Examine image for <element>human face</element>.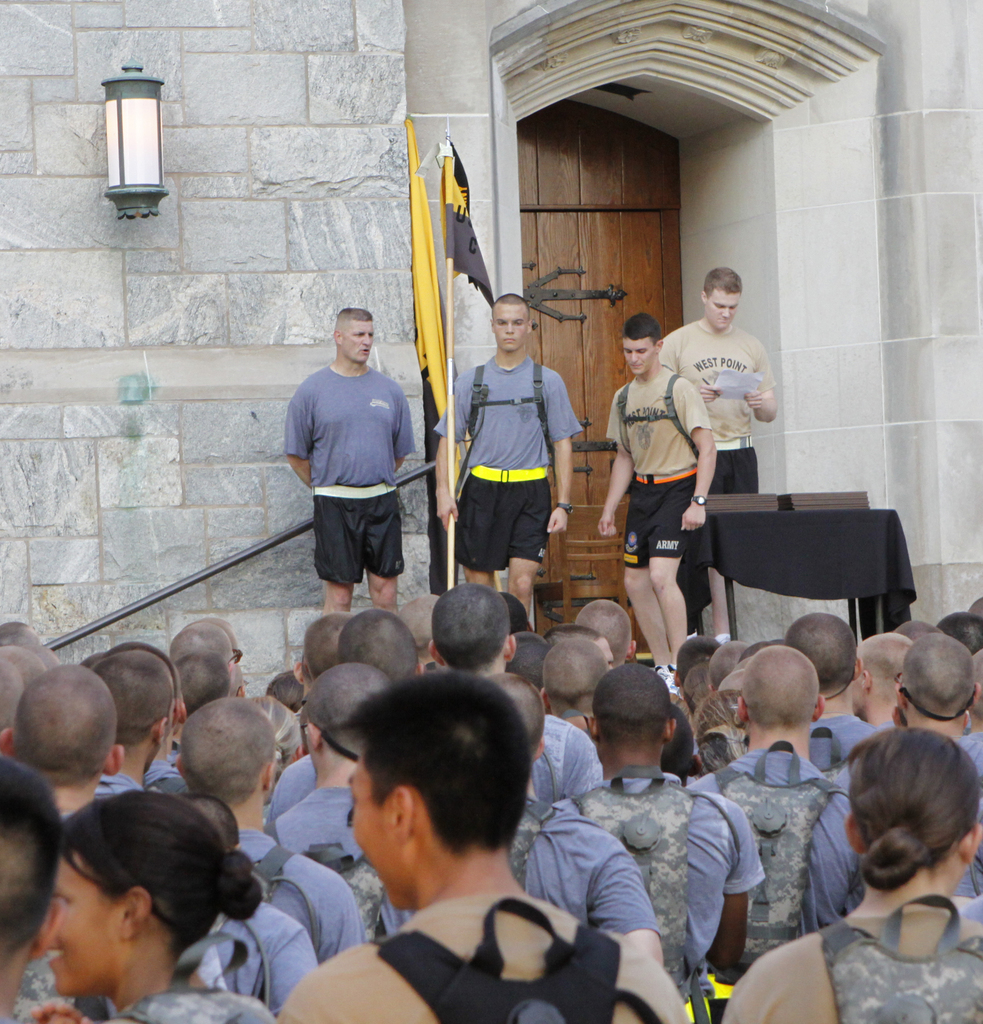
Examination result: (x1=349, y1=756, x2=394, y2=909).
